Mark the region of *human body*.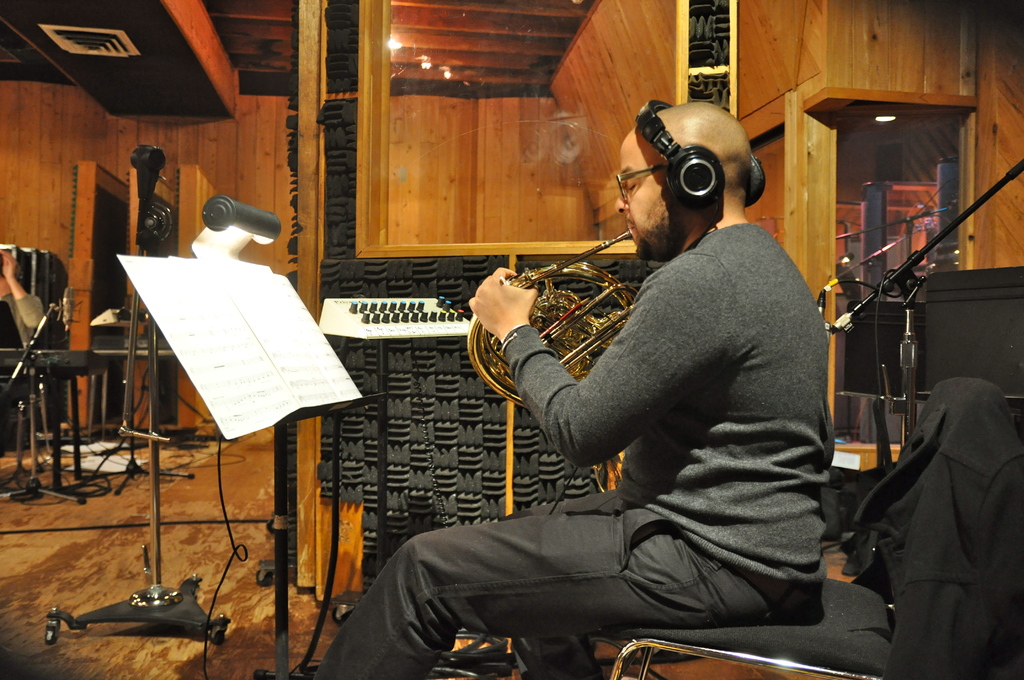
Region: locate(426, 112, 849, 677).
